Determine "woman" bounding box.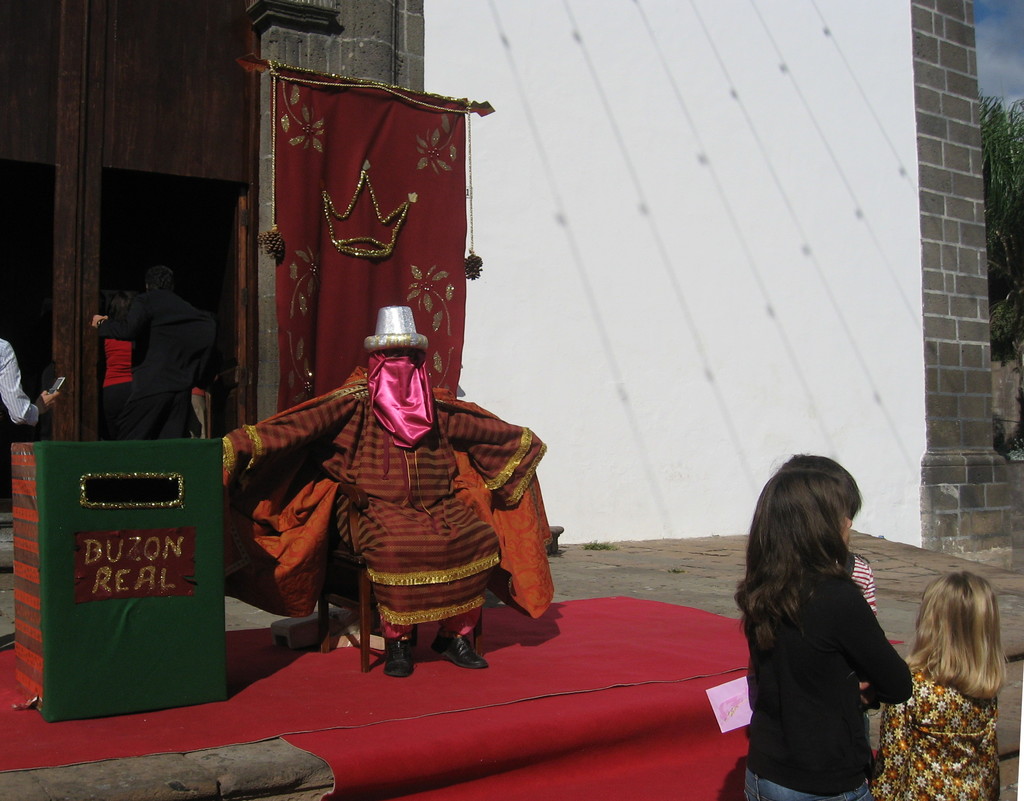
Determined: detection(726, 448, 904, 800).
